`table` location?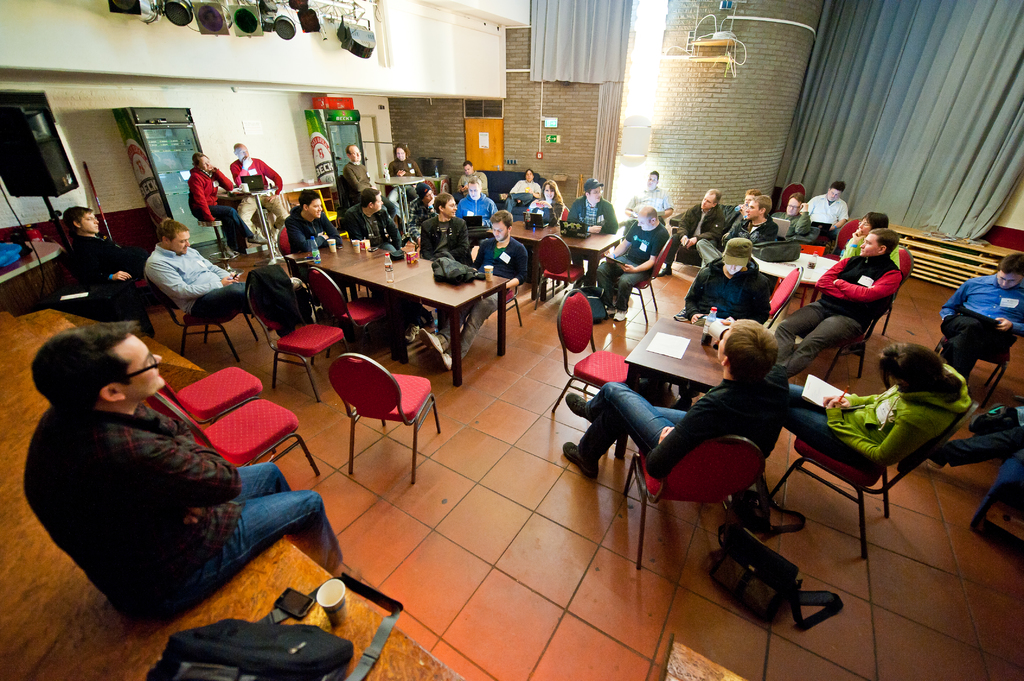
l=620, t=308, r=729, b=417
